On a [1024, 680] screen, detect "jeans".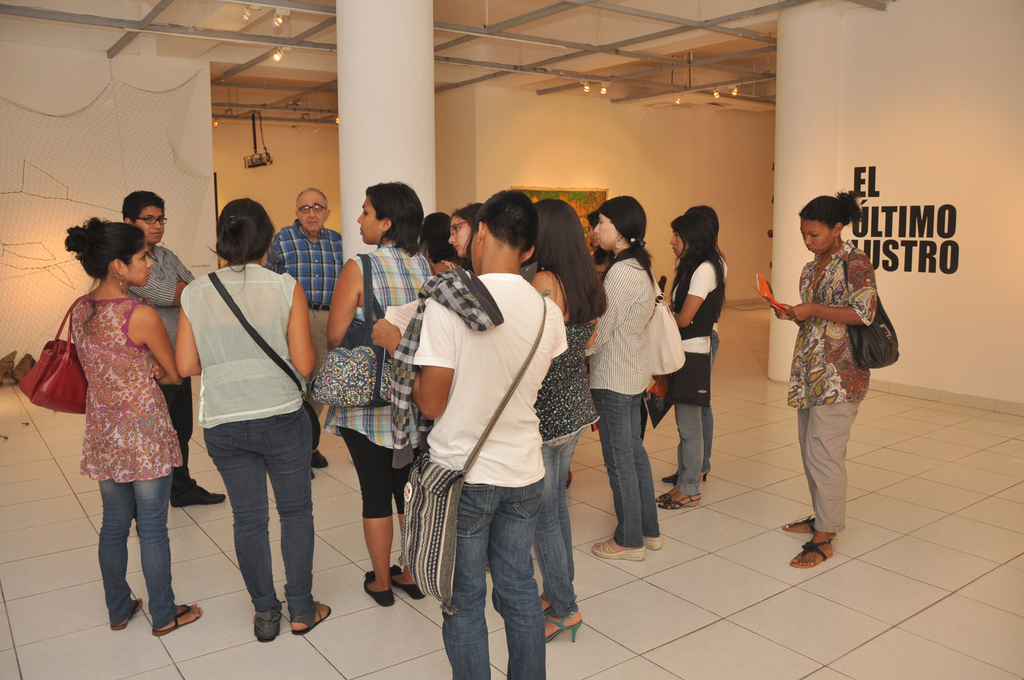
bbox=[788, 411, 858, 531].
